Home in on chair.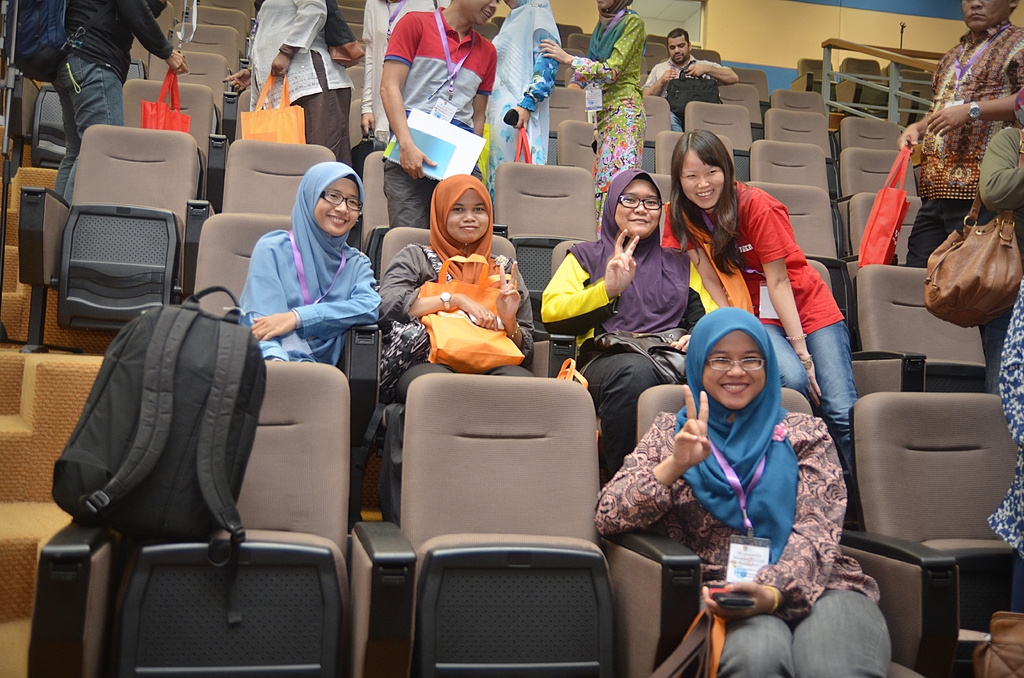
Homed in at 748,143,849,242.
